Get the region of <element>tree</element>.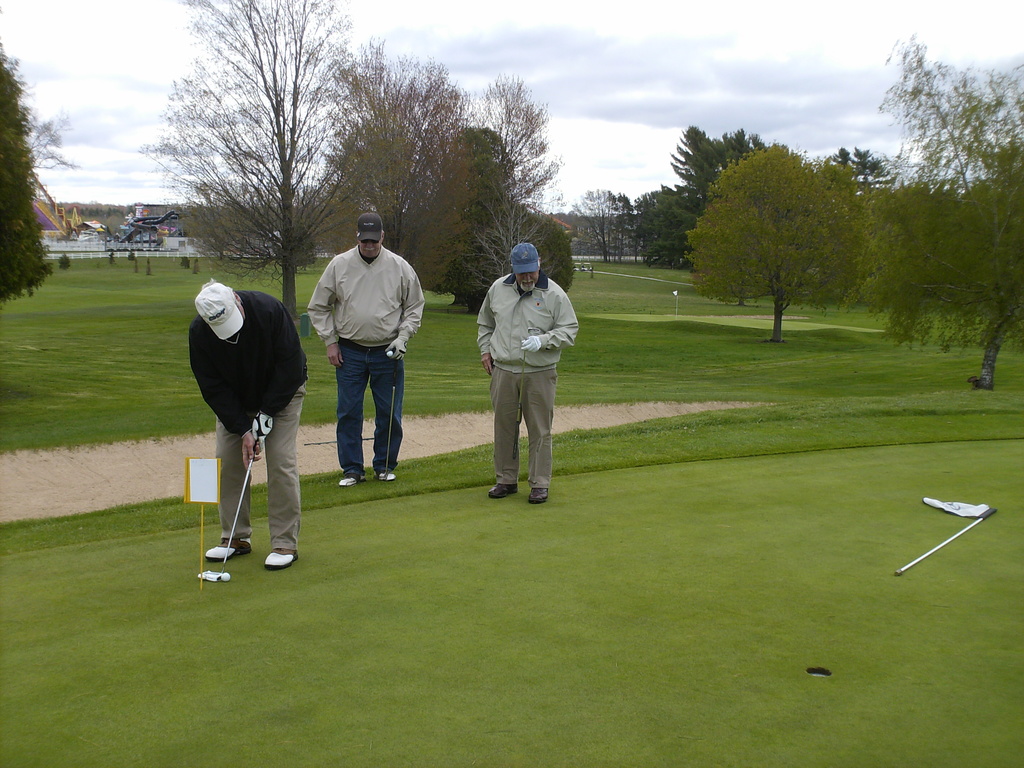
box(132, 257, 136, 273).
